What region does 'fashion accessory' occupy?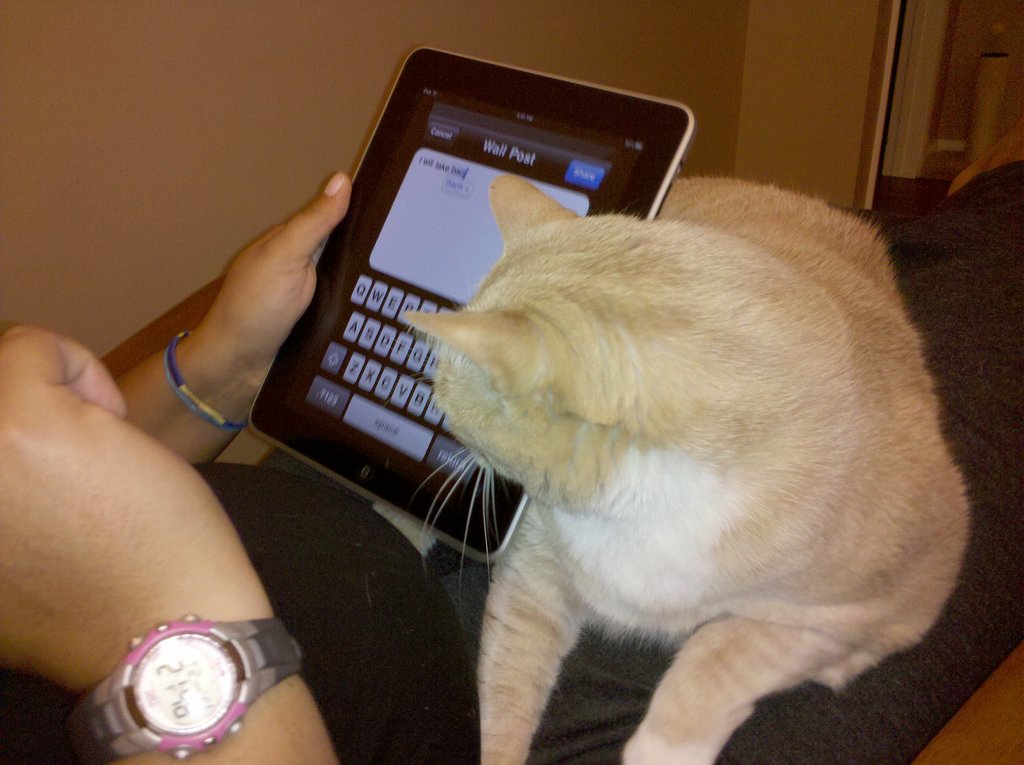
<region>63, 612, 305, 764</region>.
